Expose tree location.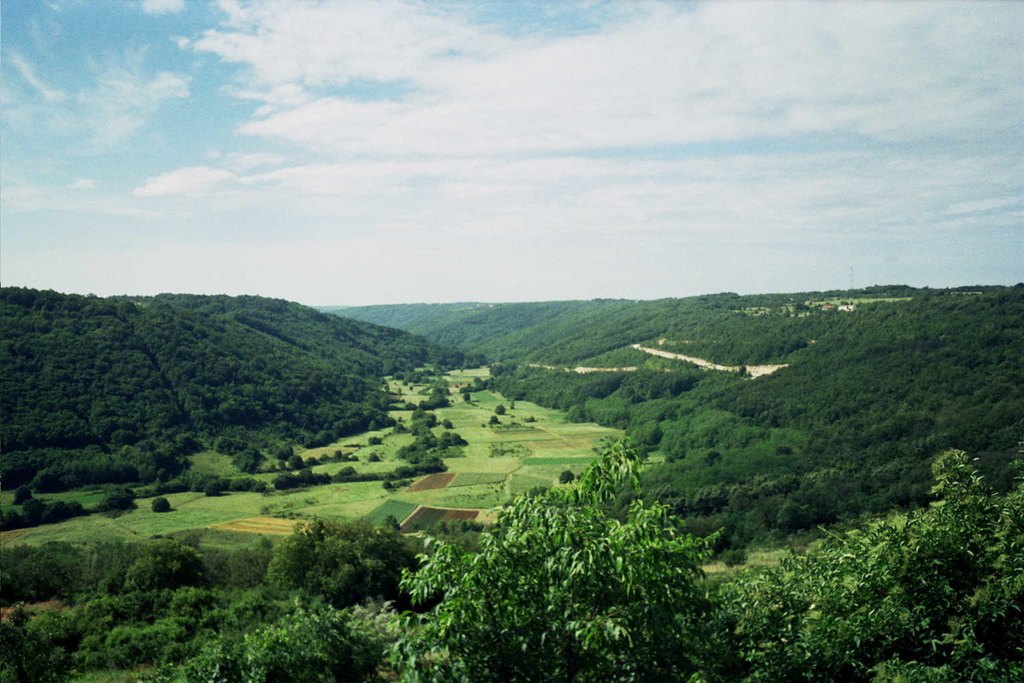
Exposed at box=[213, 599, 415, 682].
